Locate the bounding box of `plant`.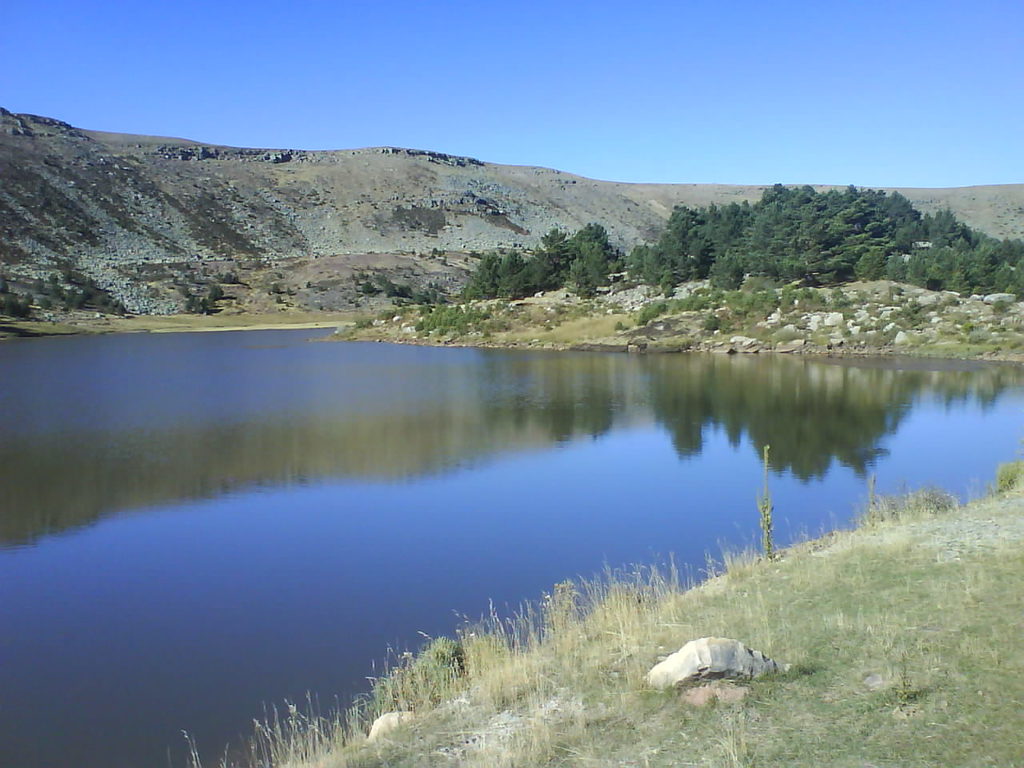
Bounding box: 210,286,226,298.
